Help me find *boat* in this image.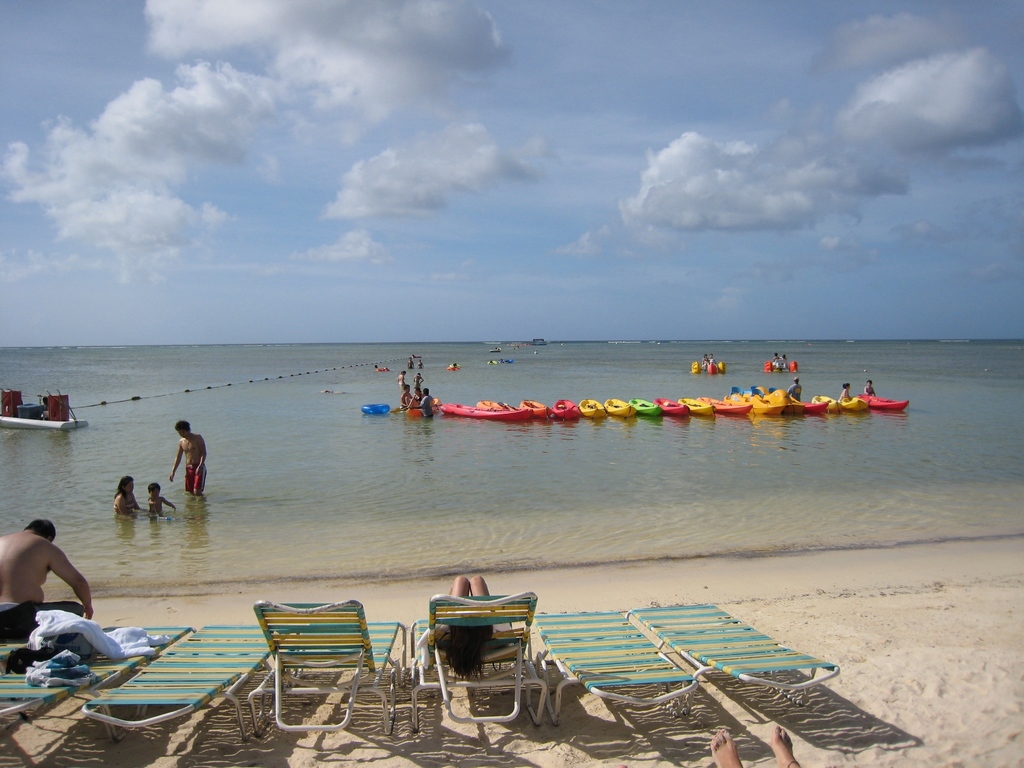
Found it: bbox(438, 402, 529, 420).
